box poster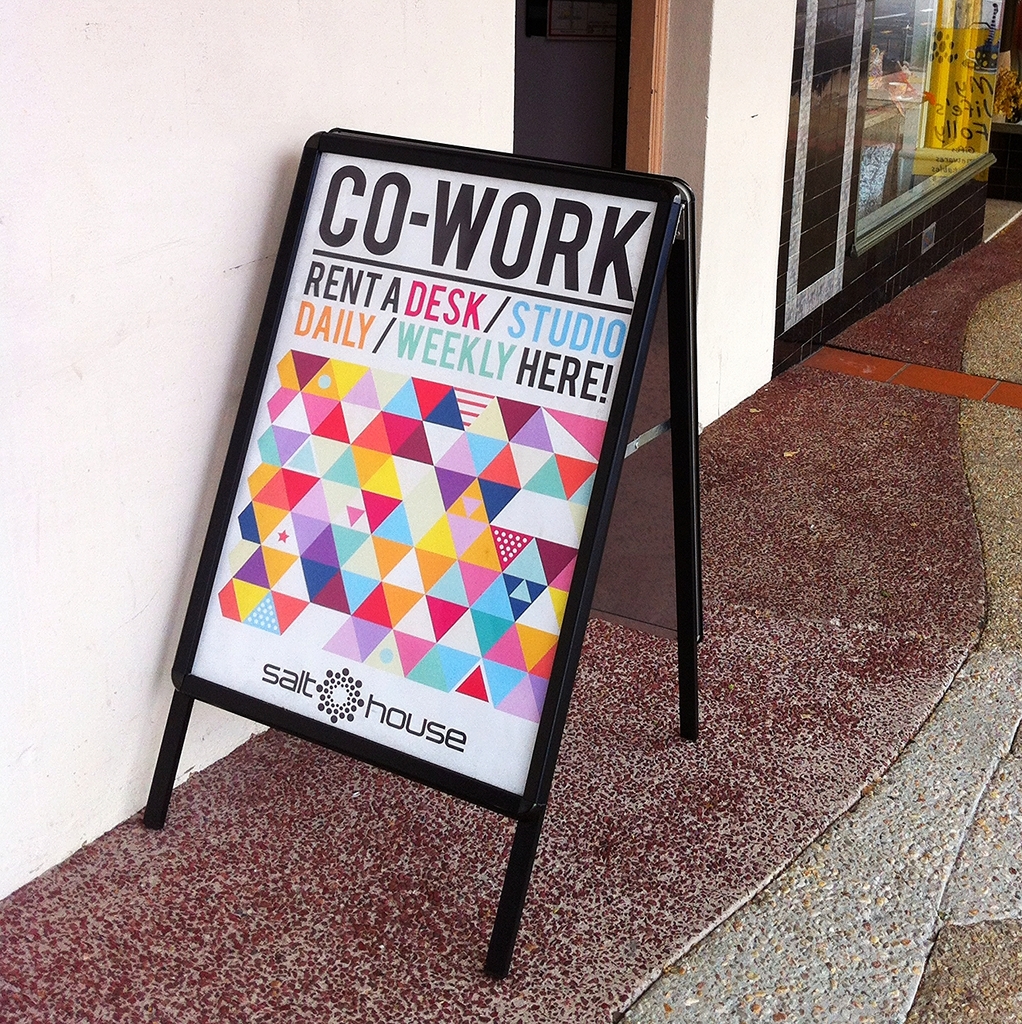
<box>184,156,663,797</box>
